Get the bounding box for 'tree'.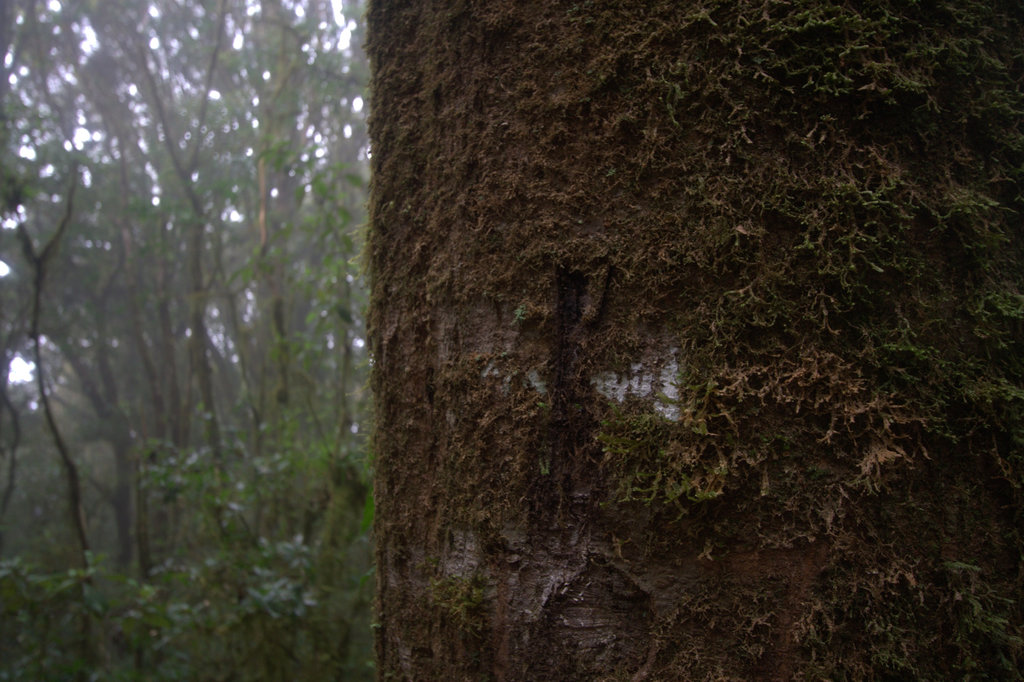
(left=364, top=0, right=1023, bottom=681).
